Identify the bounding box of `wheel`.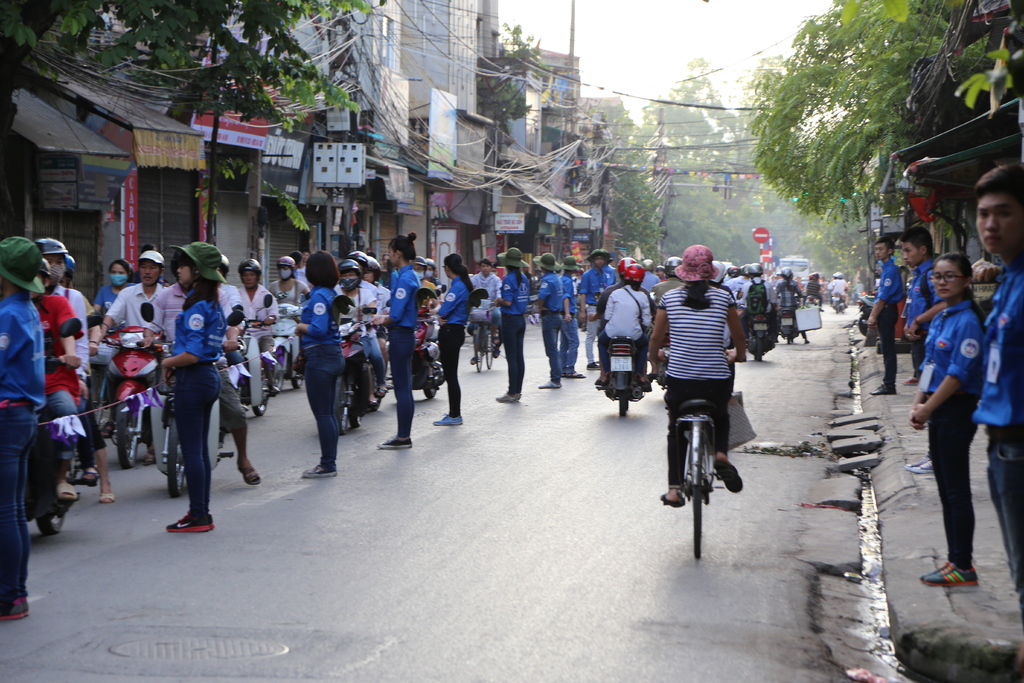
[x1=253, y1=369, x2=269, y2=416].
